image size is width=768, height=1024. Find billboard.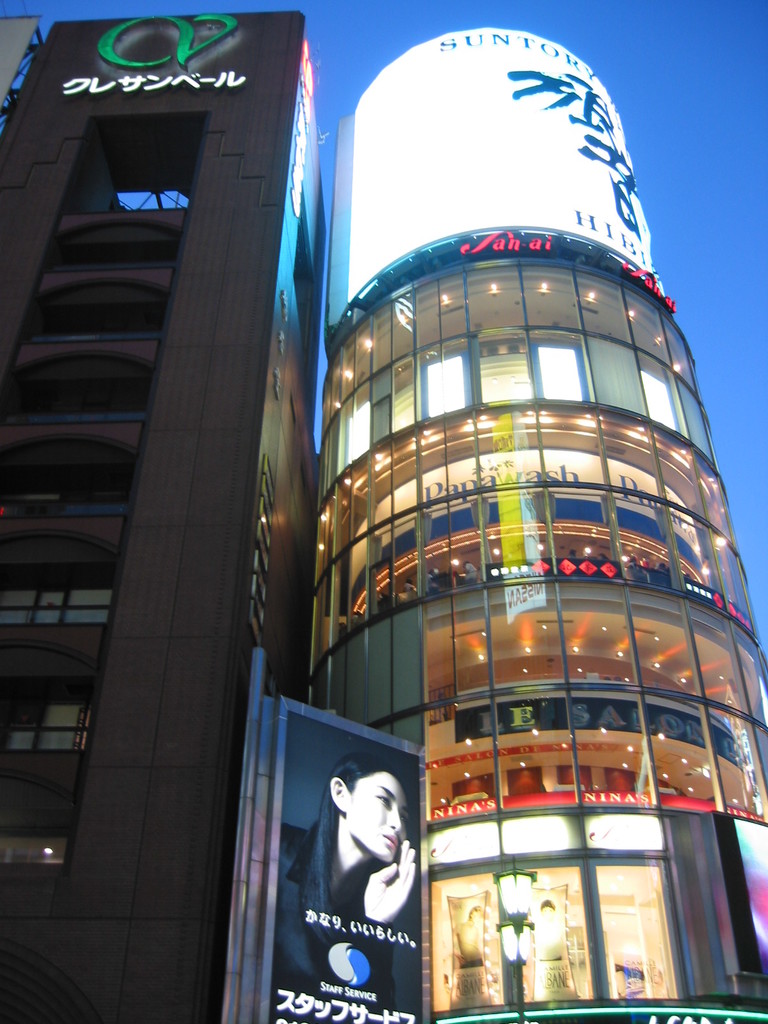
[left=716, top=811, right=767, bottom=991].
